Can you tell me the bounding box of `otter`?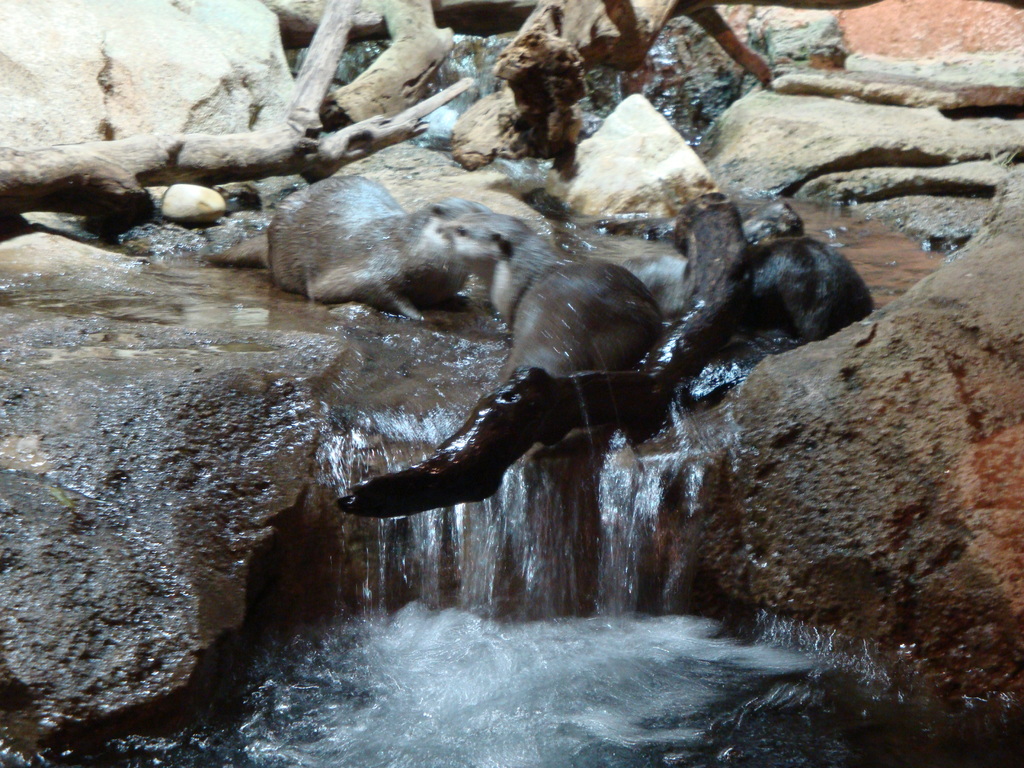
BBox(422, 213, 668, 388).
